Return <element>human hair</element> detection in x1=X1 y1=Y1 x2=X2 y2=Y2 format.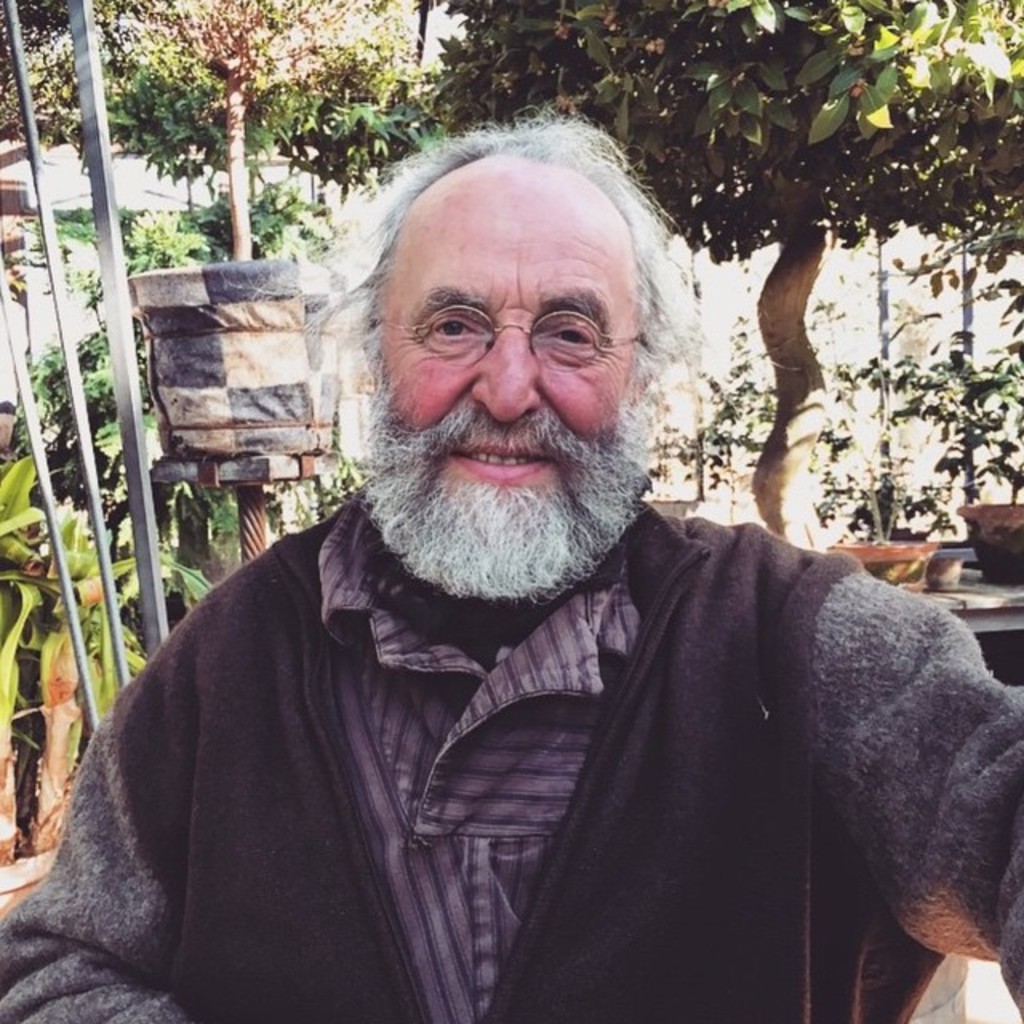
x1=299 y1=112 x2=714 y2=446.
